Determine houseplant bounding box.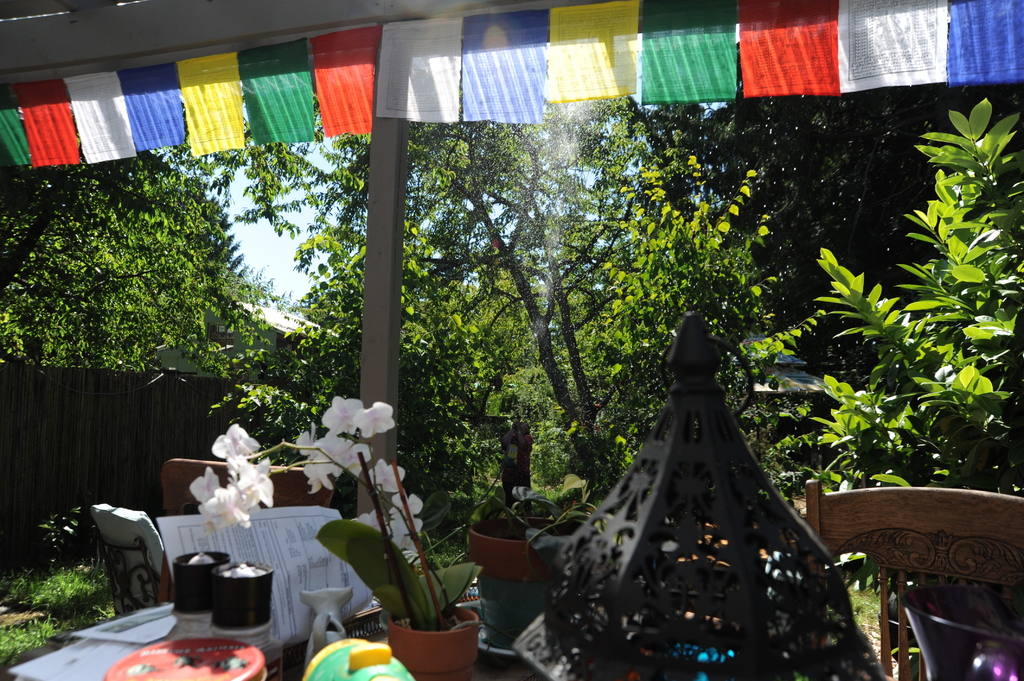
Determined: region(188, 393, 480, 679).
